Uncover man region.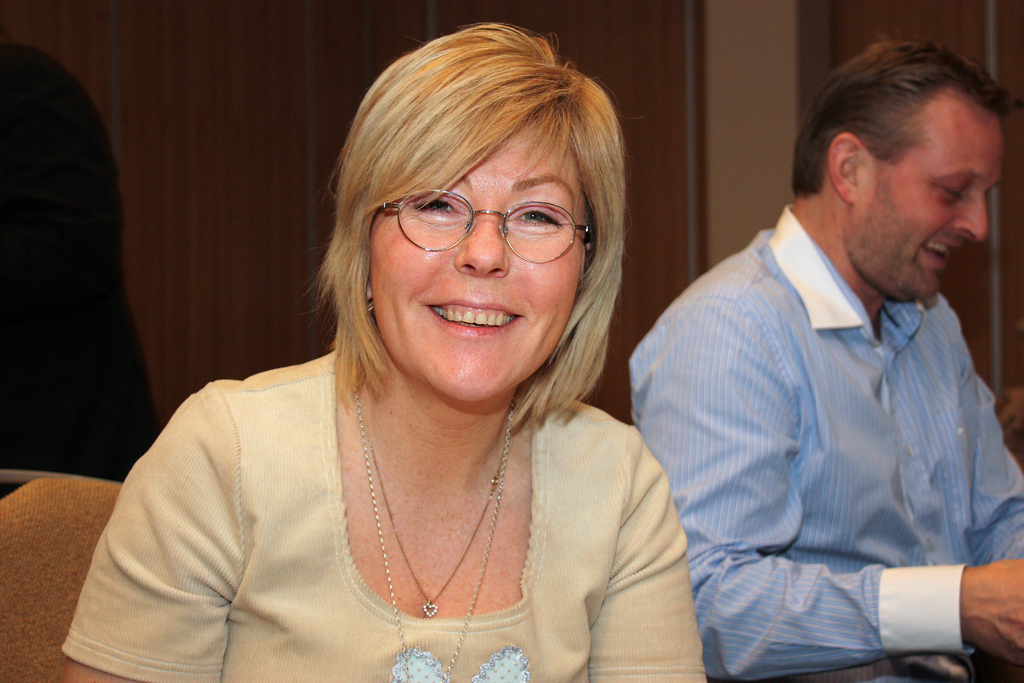
Uncovered: (x1=627, y1=47, x2=1023, y2=659).
